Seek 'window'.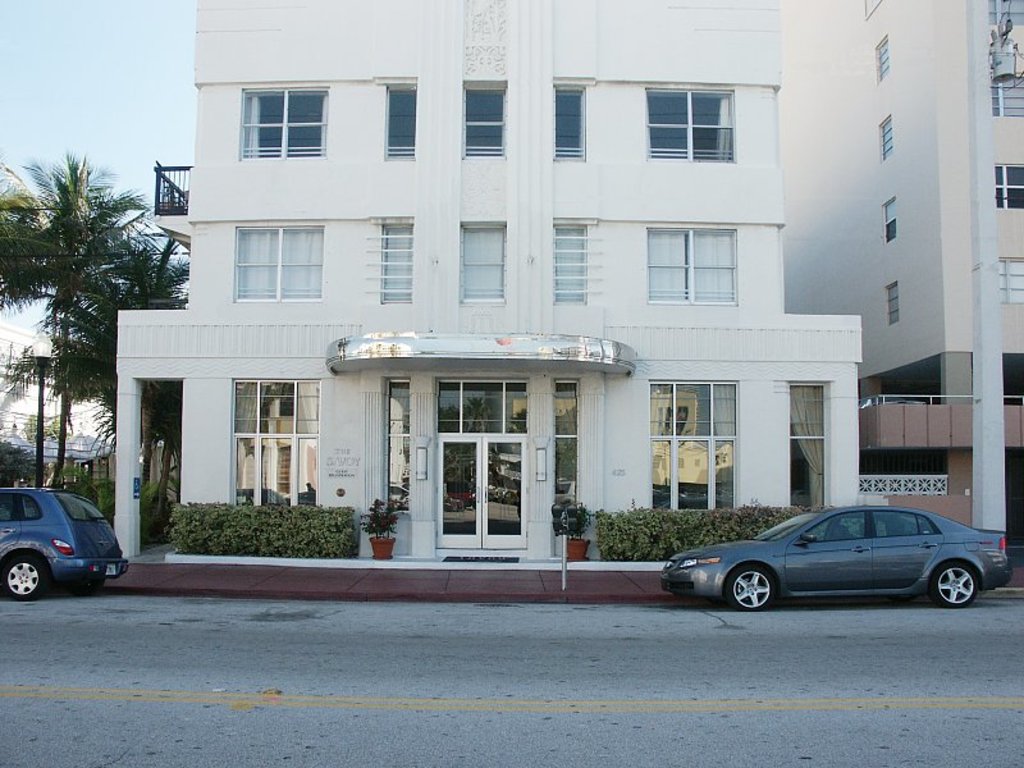
Rect(381, 82, 413, 157).
